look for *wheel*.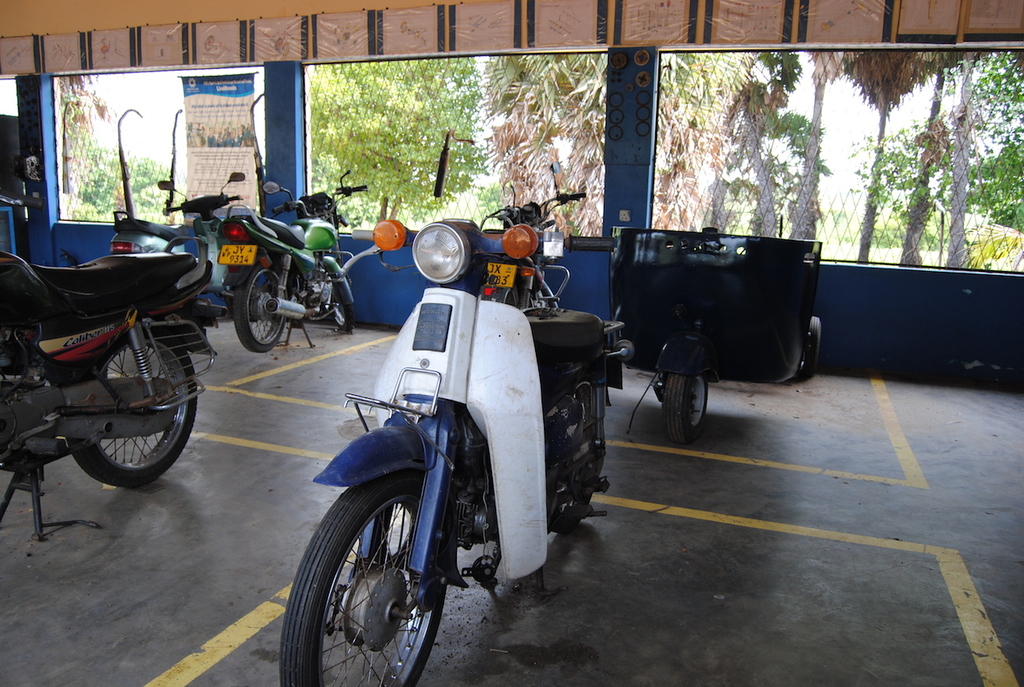
Found: (661, 370, 708, 442).
